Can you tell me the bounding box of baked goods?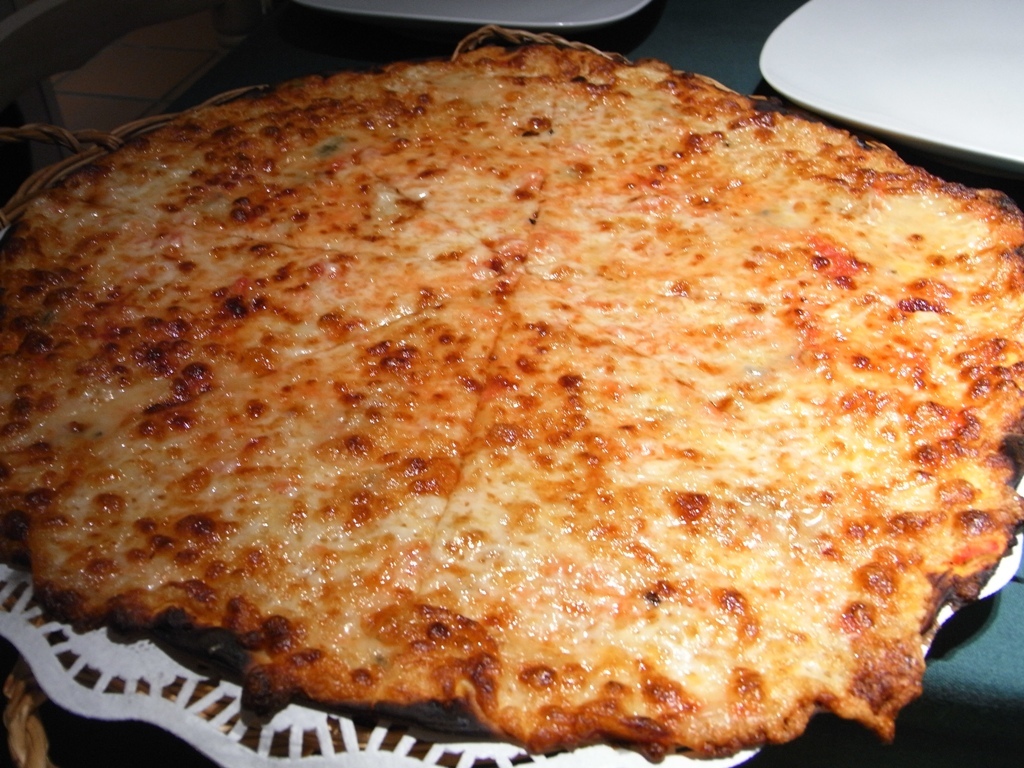
[0,40,1023,757].
